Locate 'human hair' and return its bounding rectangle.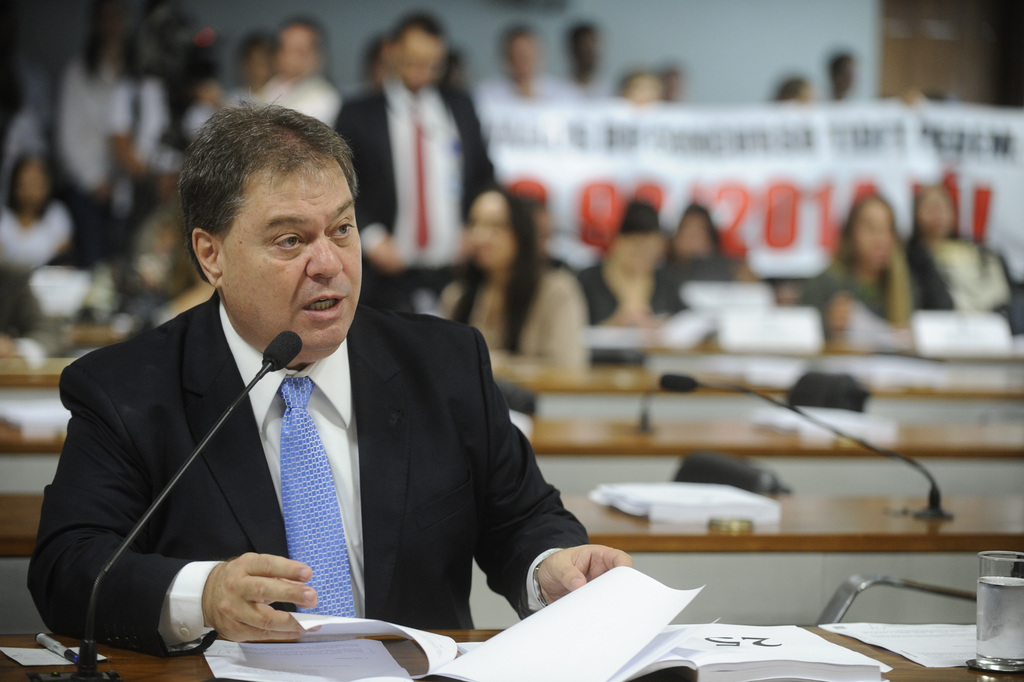
left=447, top=188, right=544, bottom=357.
